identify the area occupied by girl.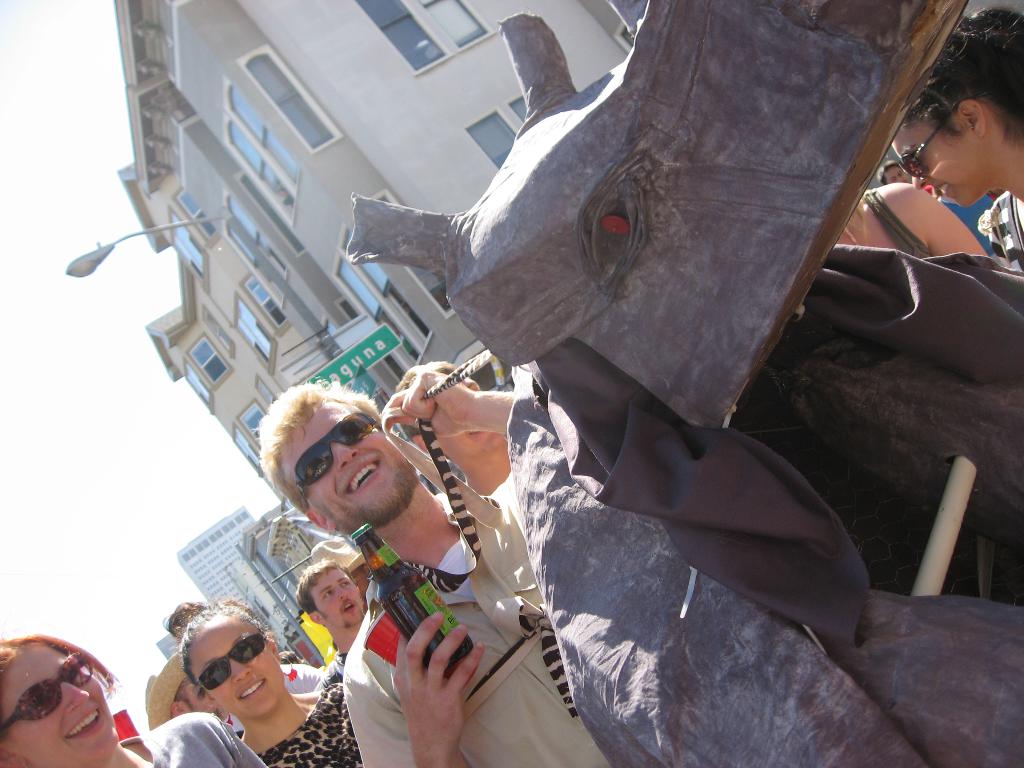
Area: <box>887,0,1023,279</box>.
